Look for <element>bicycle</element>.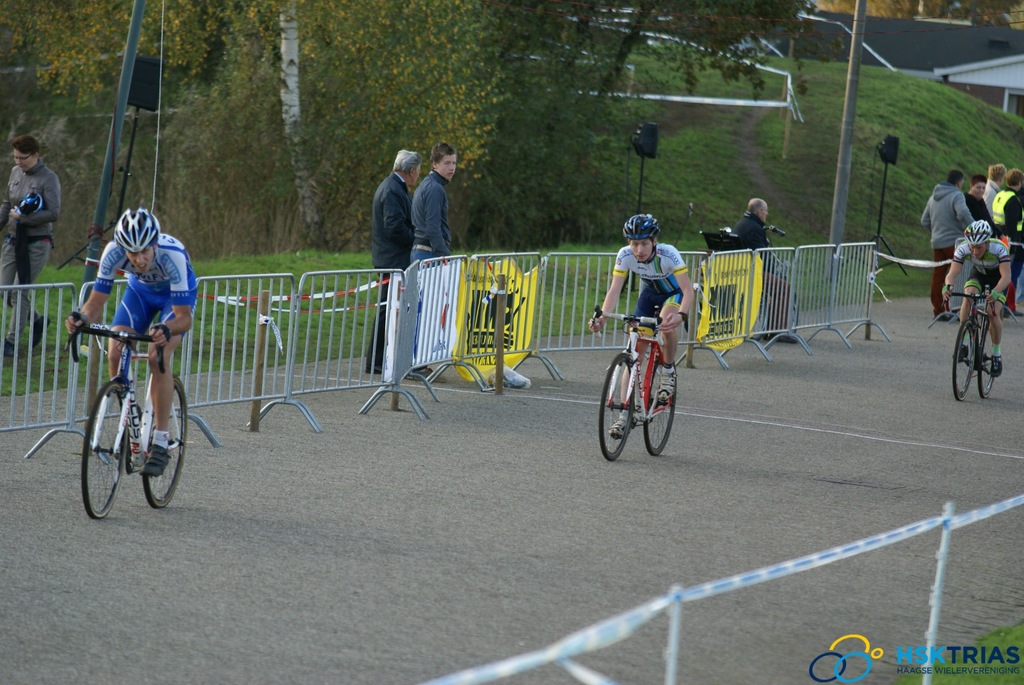
Found: [left=602, top=300, right=698, bottom=464].
